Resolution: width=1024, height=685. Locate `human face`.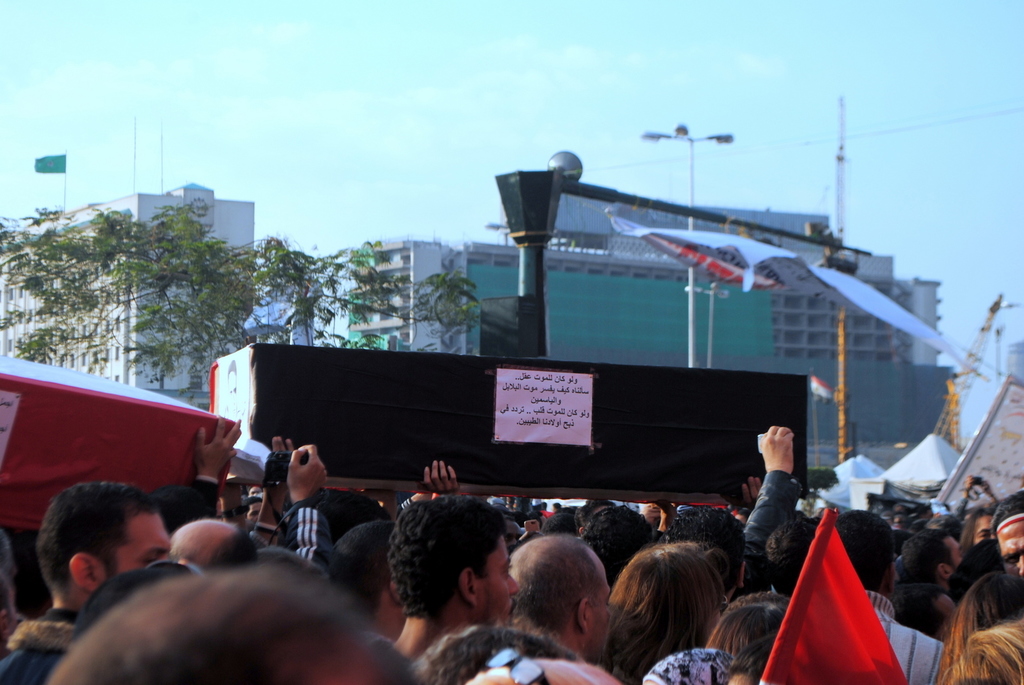
[left=479, top=535, right=521, bottom=624].
